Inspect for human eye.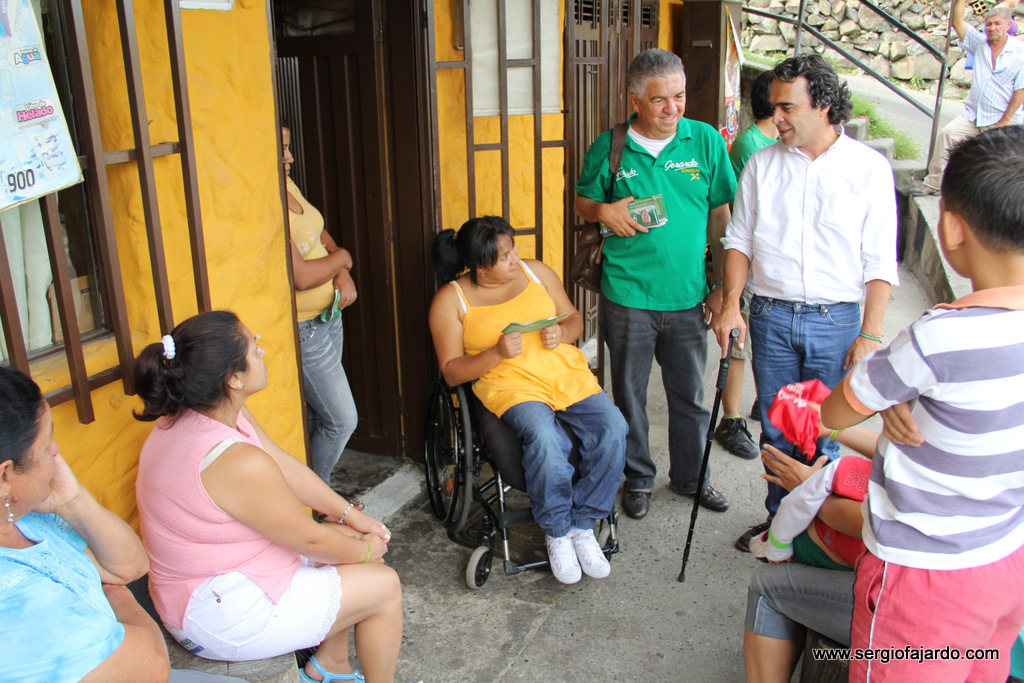
Inspection: {"left": 653, "top": 97, "right": 663, "bottom": 105}.
